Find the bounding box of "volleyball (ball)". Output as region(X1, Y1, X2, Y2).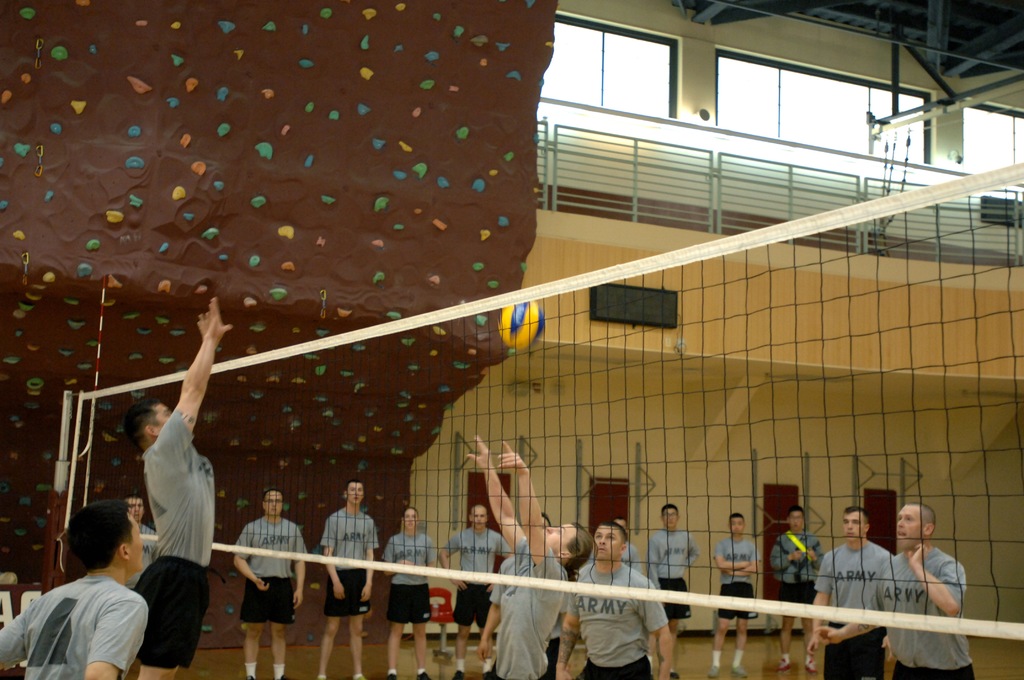
region(495, 295, 547, 348).
